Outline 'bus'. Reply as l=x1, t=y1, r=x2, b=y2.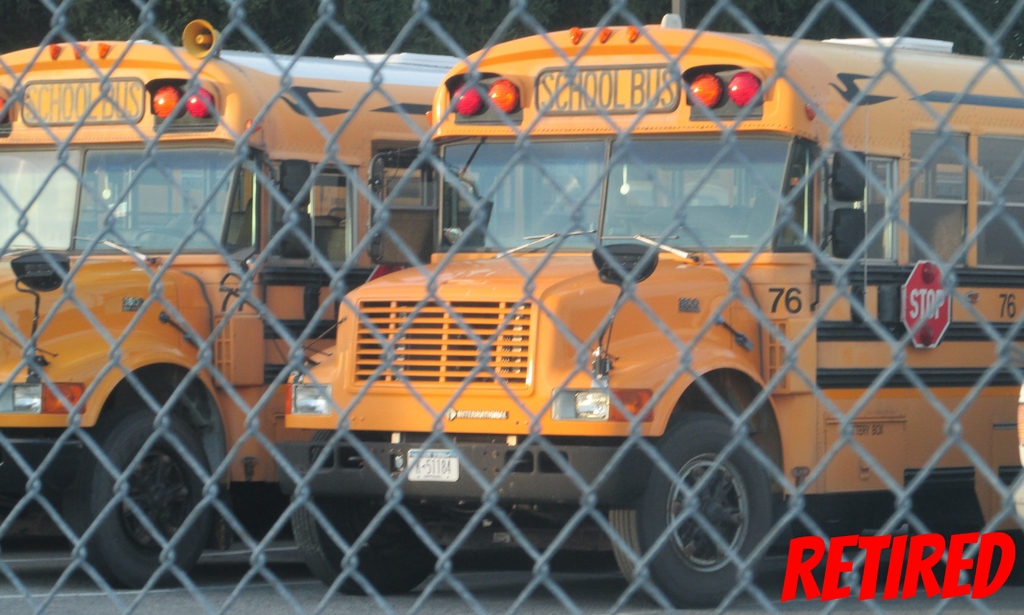
l=0, t=14, r=981, b=589.
